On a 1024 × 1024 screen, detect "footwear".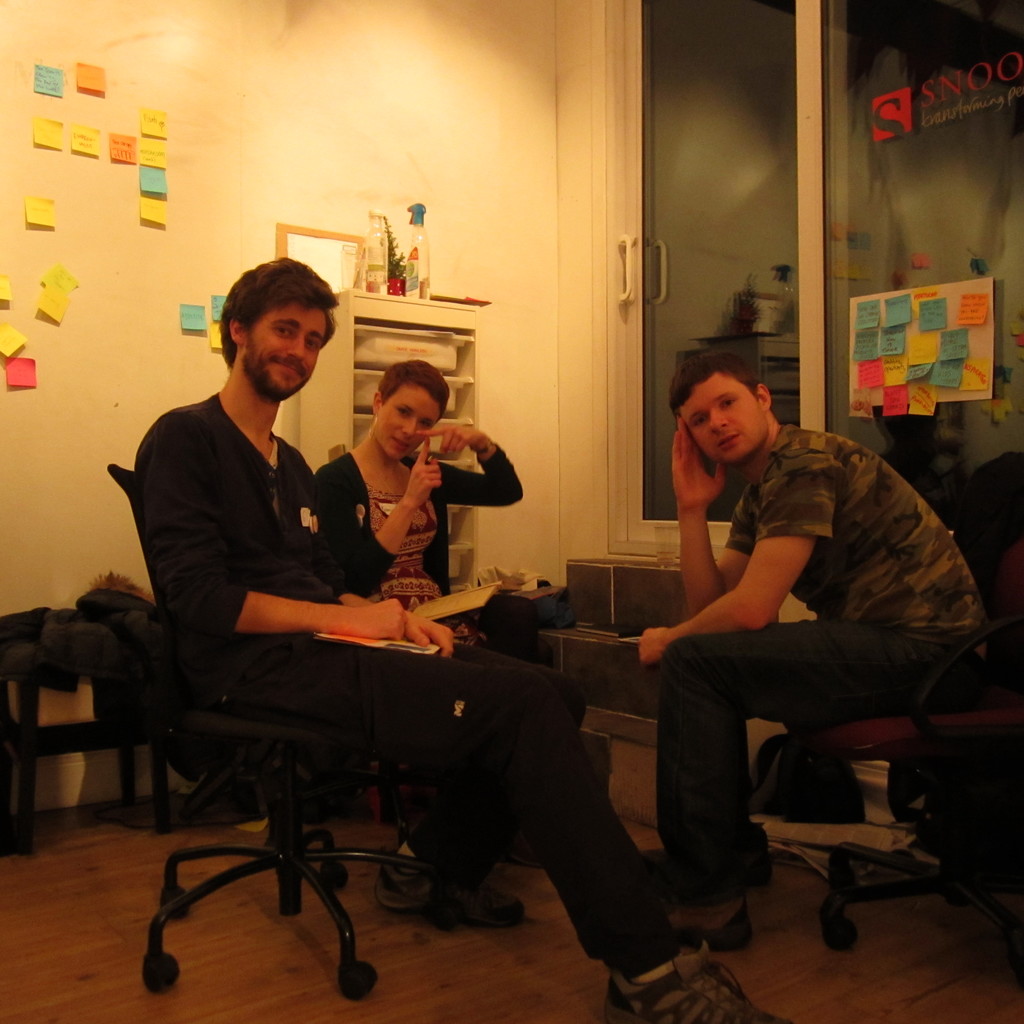
x1=650, y1=822, x2=771, y2=923.
